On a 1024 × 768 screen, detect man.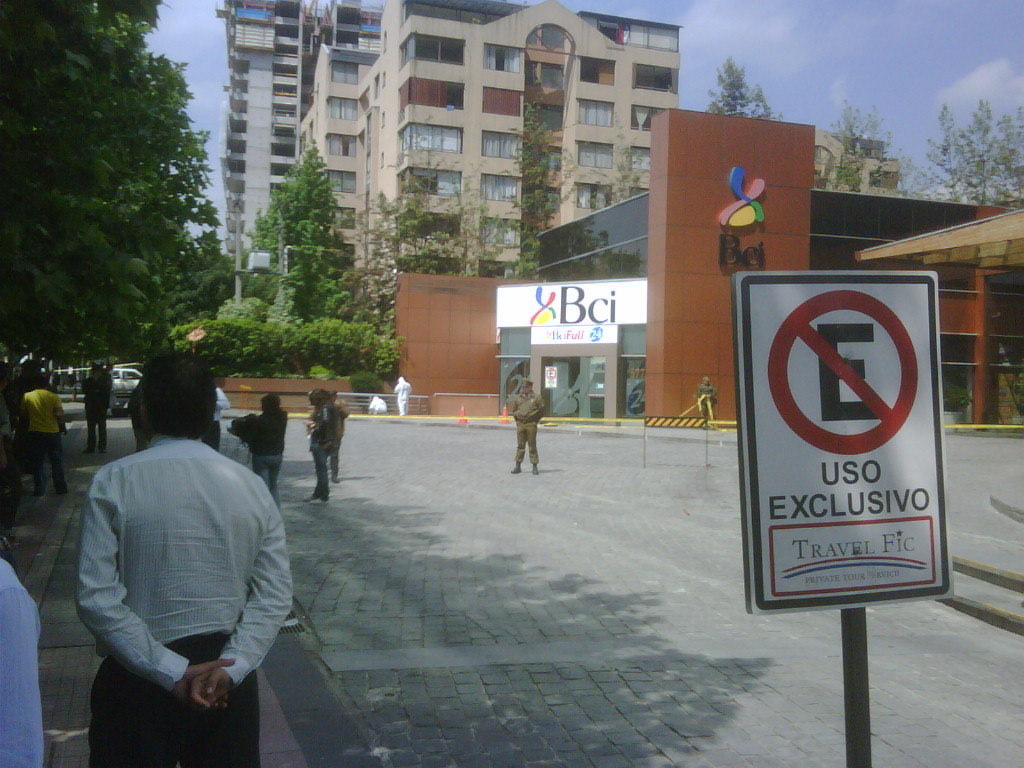
394,379,415,418.
